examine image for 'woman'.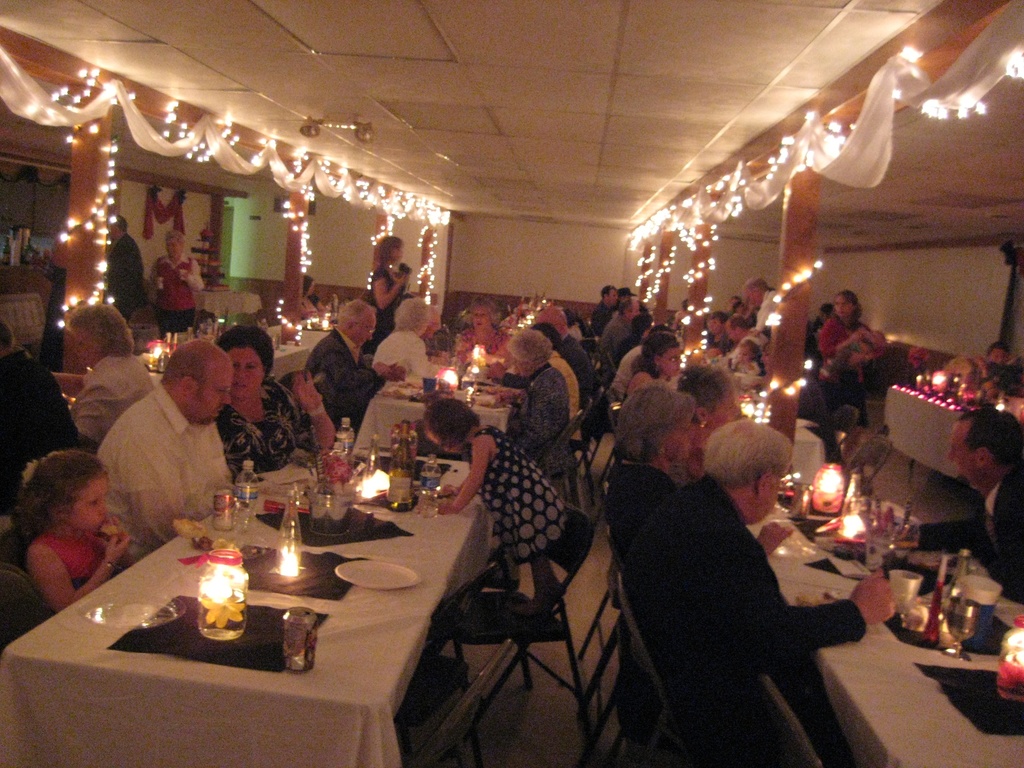
Examination result: rect(372, 294, 441, 377).
